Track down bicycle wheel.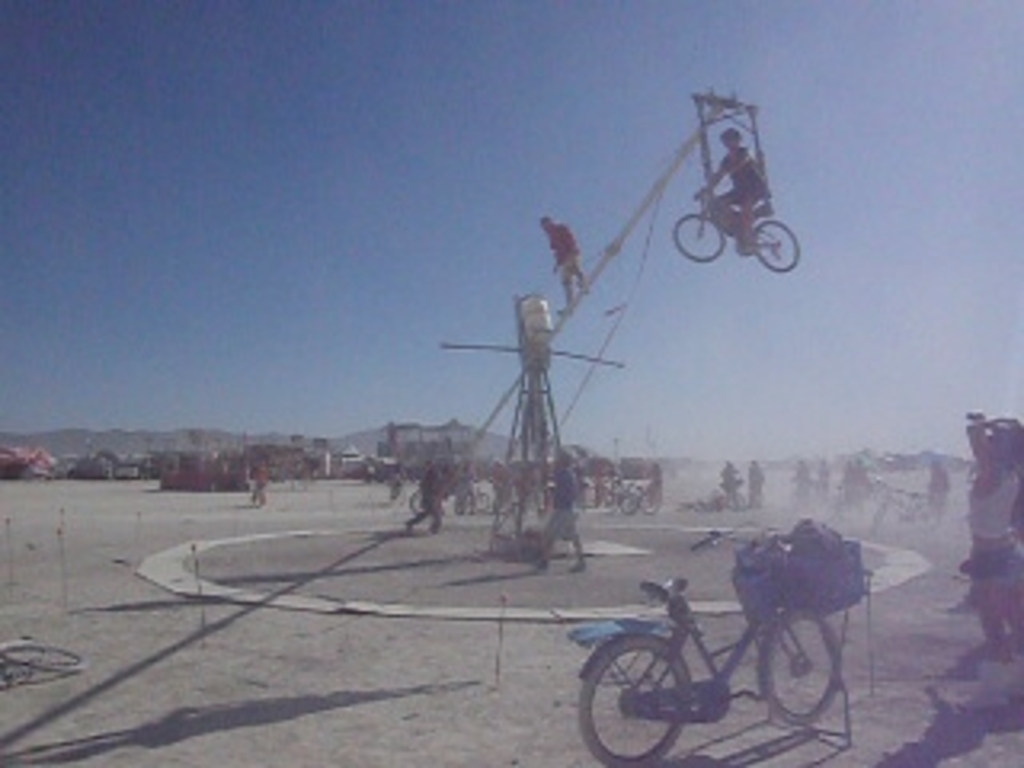
Tracked to (x1=758, y1=605, x2=838, y2=726).
